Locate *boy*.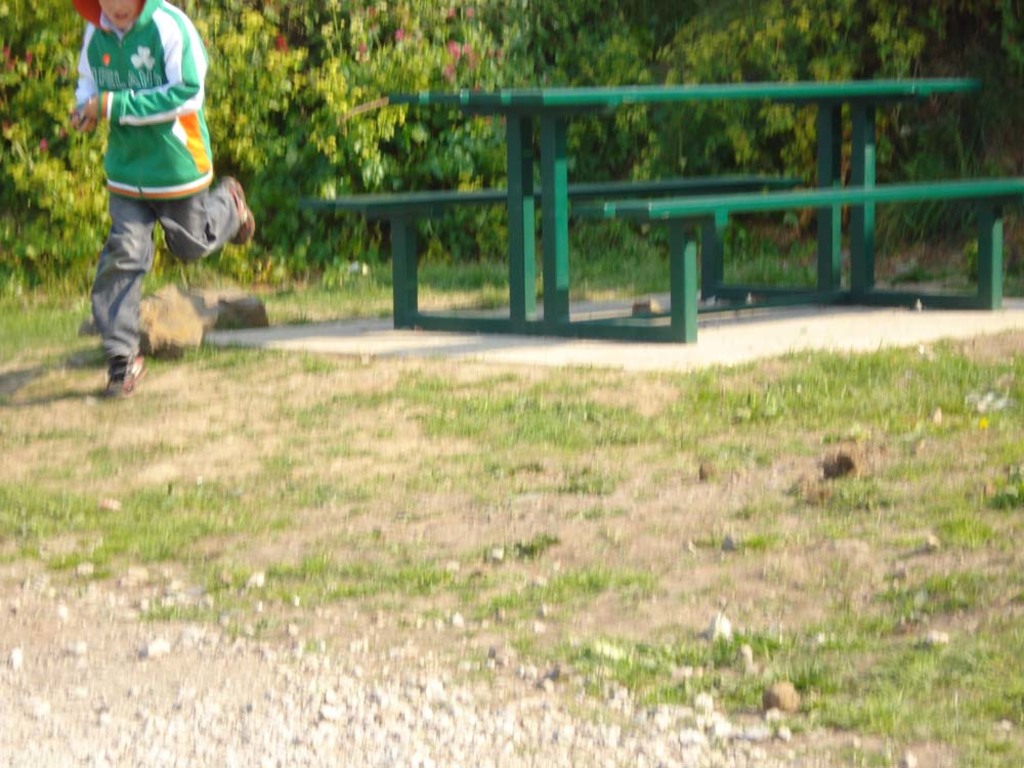
Bounding box: box(48, 0, 250, 401).
